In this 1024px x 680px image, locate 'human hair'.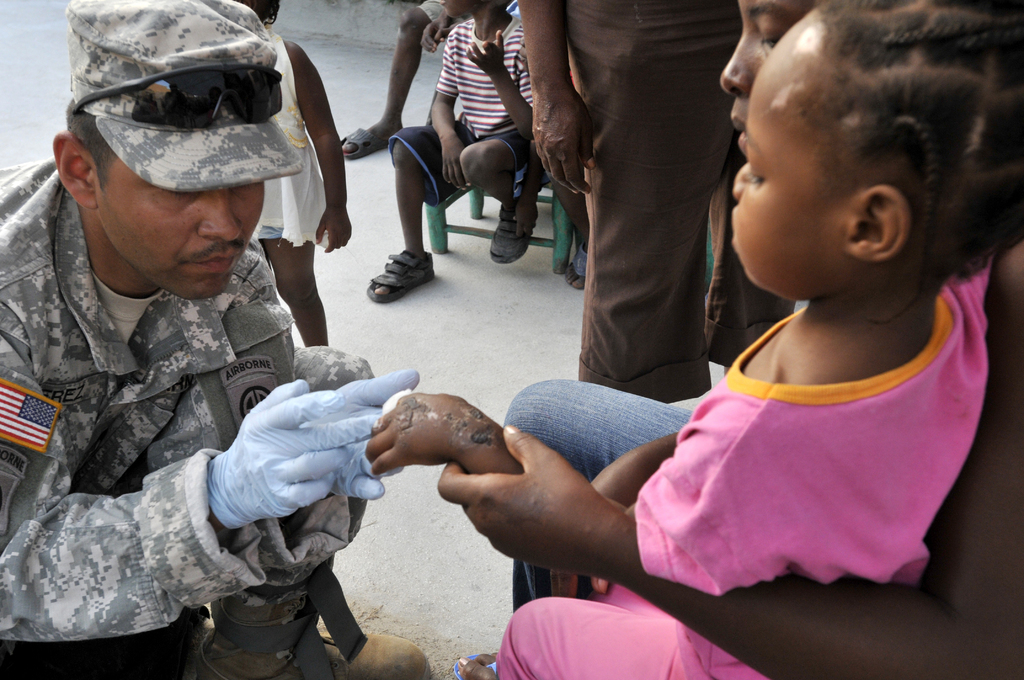
Bounding box: (62, 96, 118, 193).
